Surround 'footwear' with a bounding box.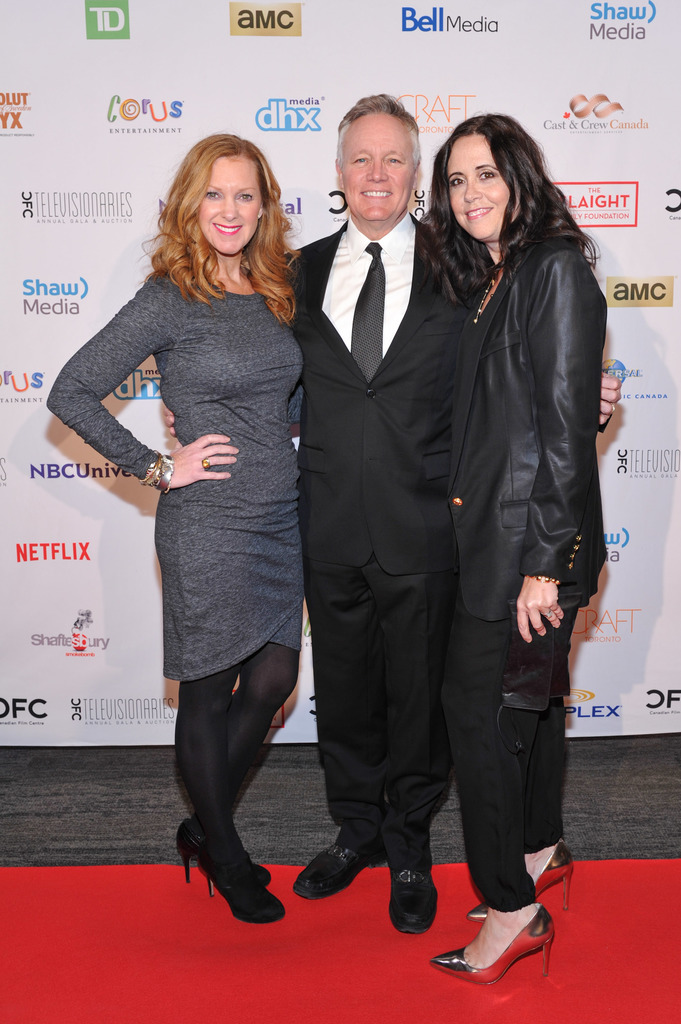
region(422, 900, 558, 980).
